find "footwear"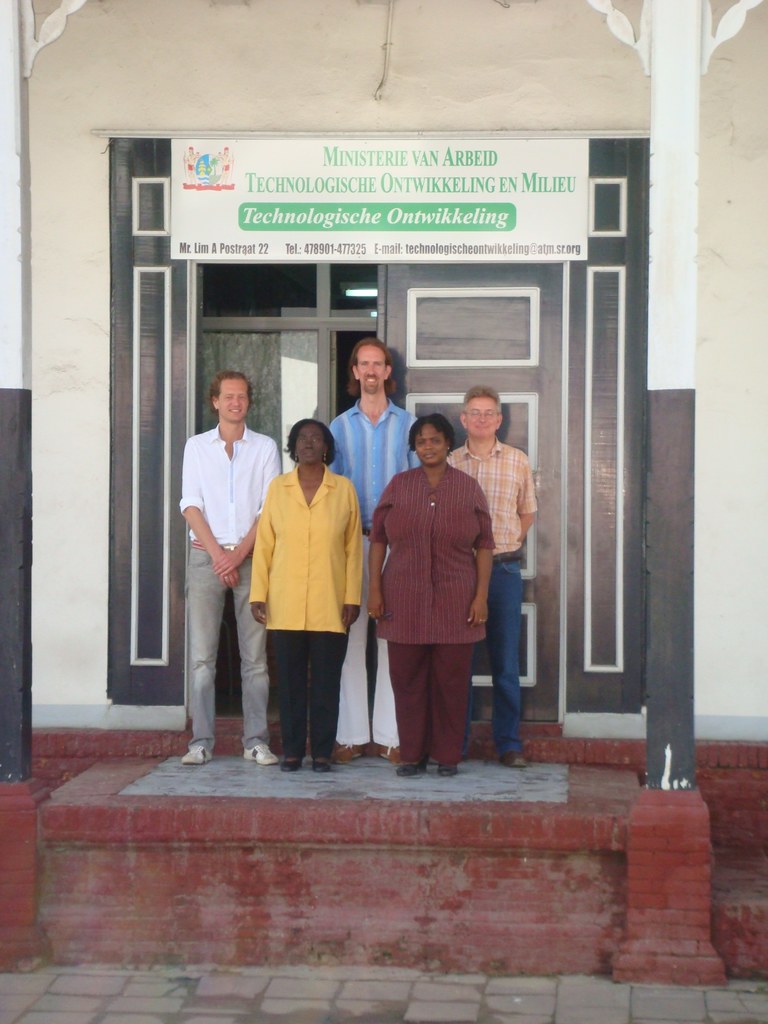
[left=243, top=742, right=279, bottom=767]
